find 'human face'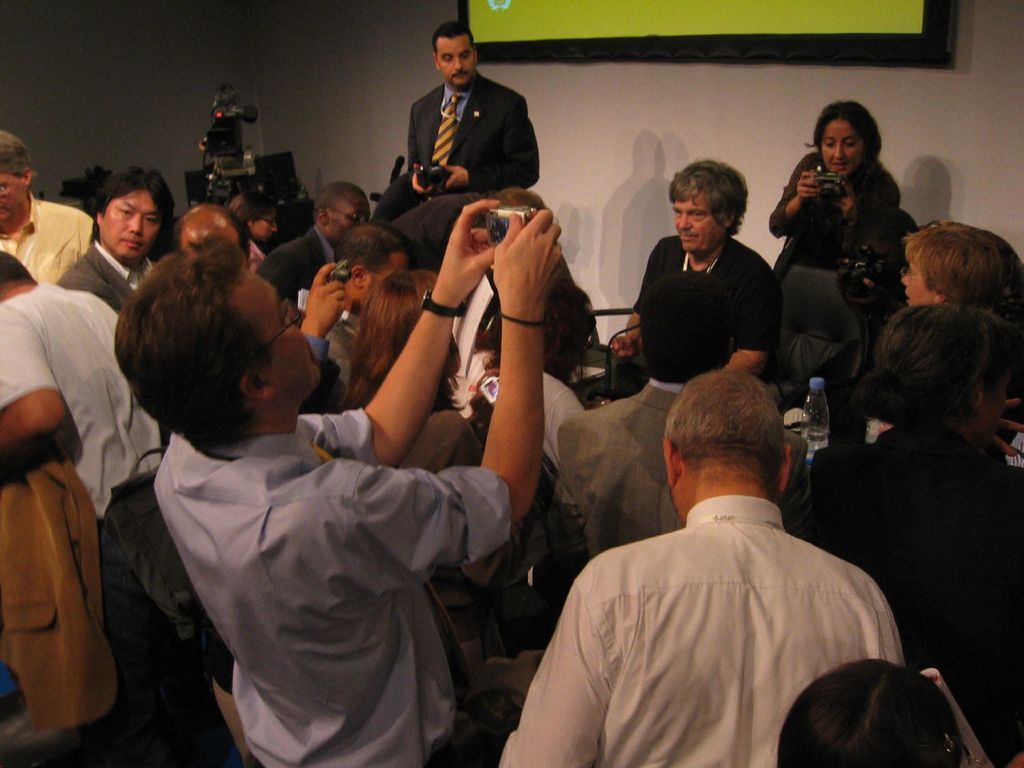
(358, 250, 410, 311)
